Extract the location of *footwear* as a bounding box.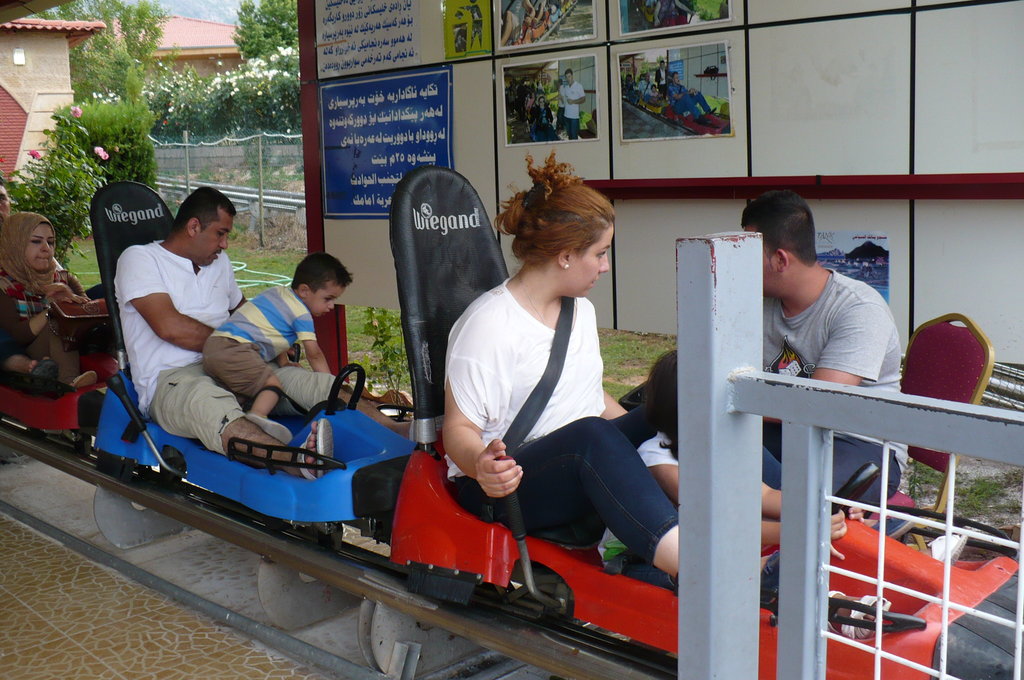
BBox(821, 591, 896, 639).
